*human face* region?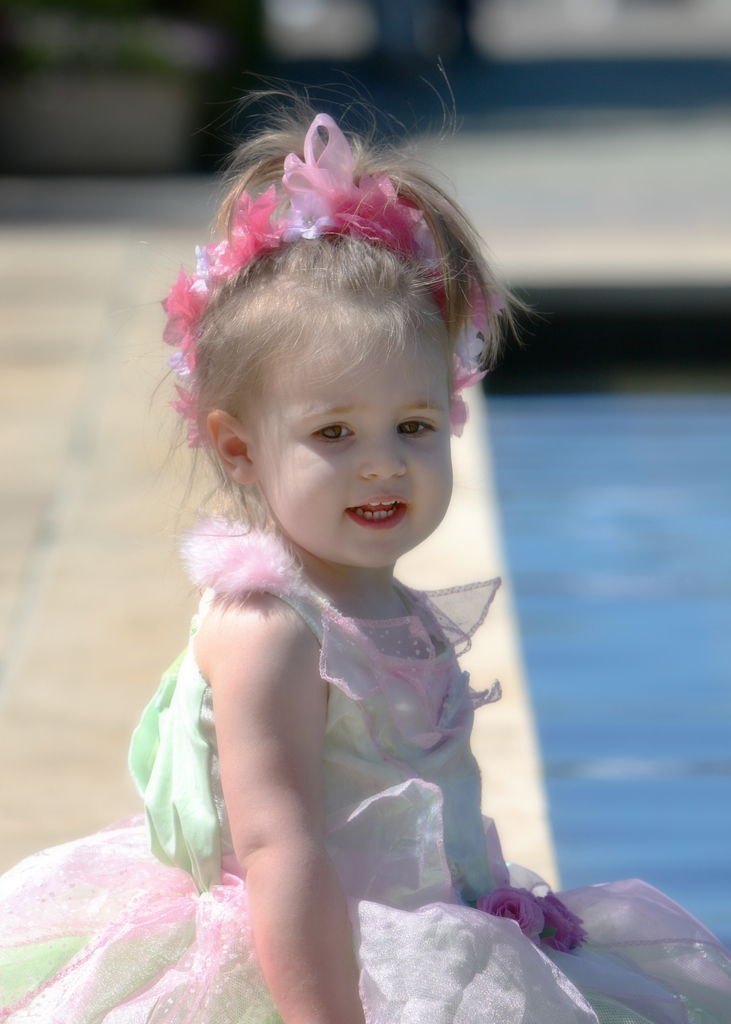
257,302,470,571
